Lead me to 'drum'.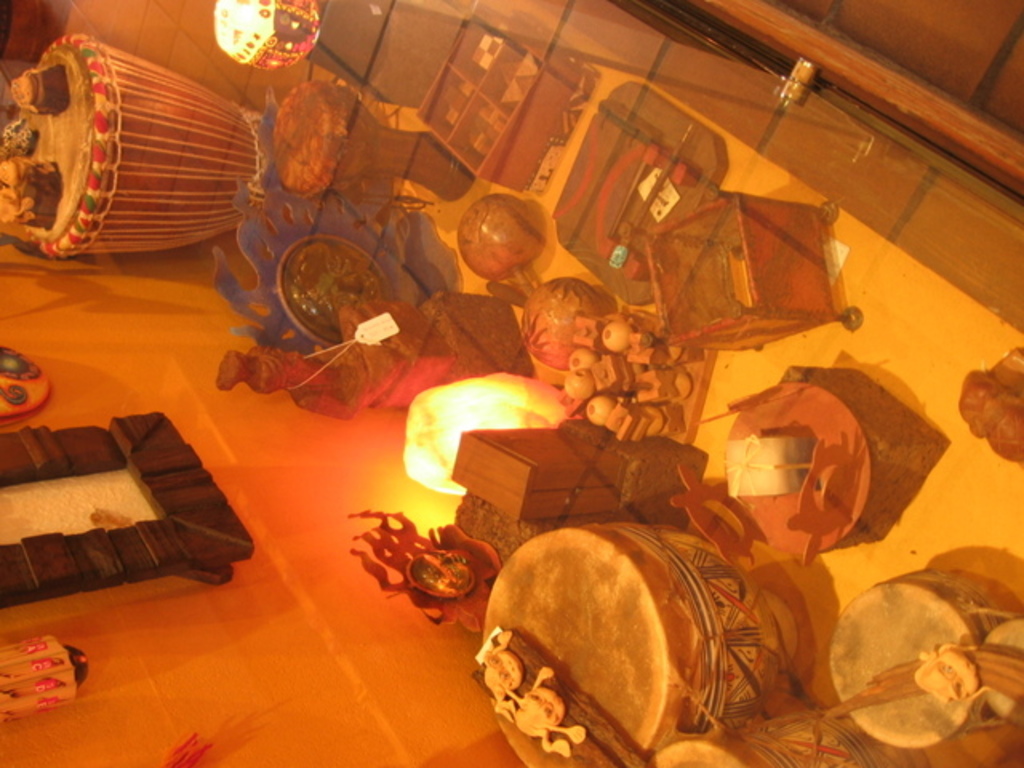
Lead to crop(651, 720, 930, 766).
